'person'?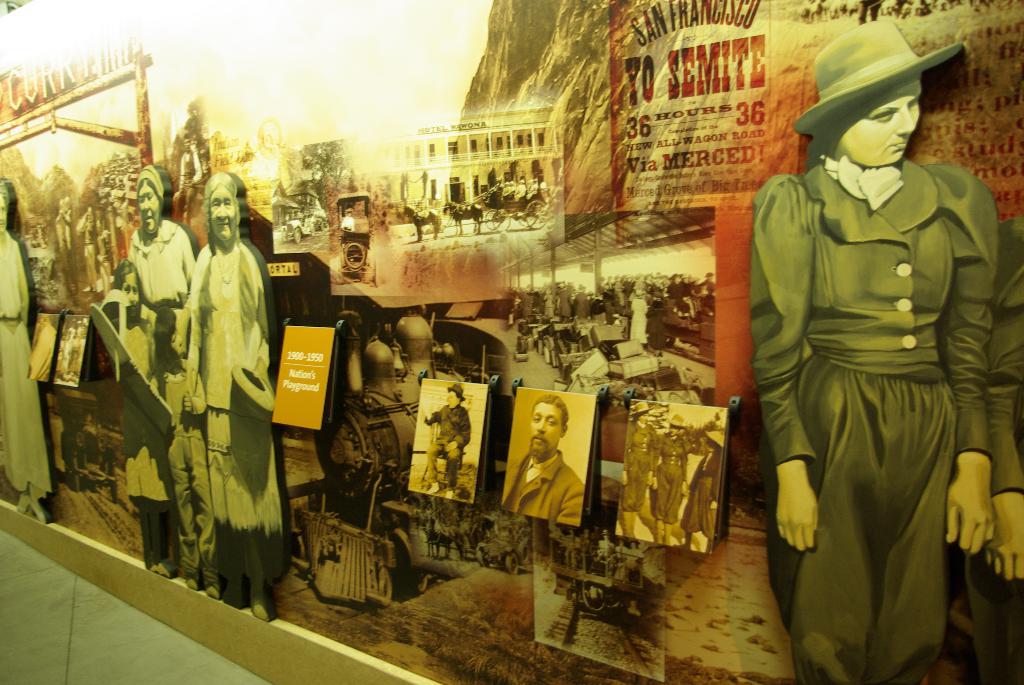
[339, 207, 354, 230]
